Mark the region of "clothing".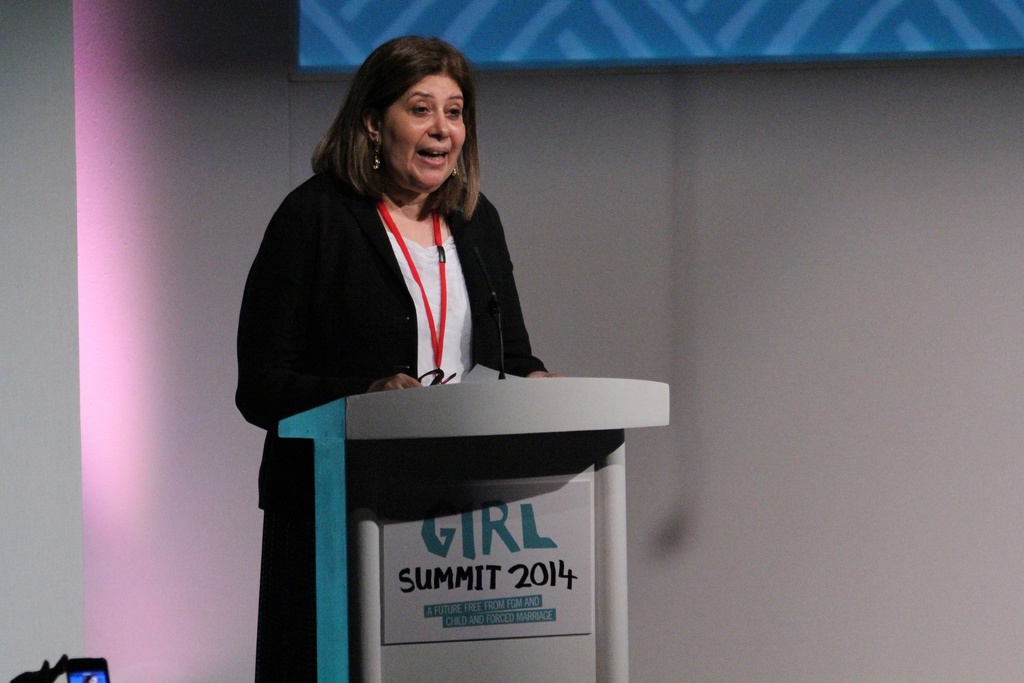
Region: 234,163,549,682.
